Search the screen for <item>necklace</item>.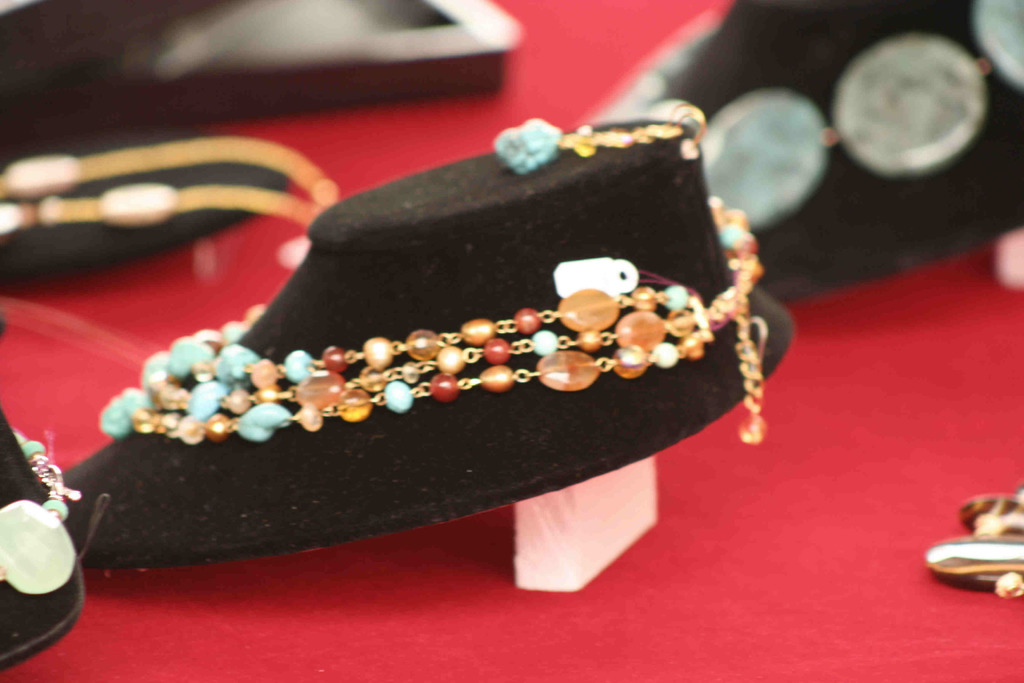
Found at region(595, 0, 1023, 231).
